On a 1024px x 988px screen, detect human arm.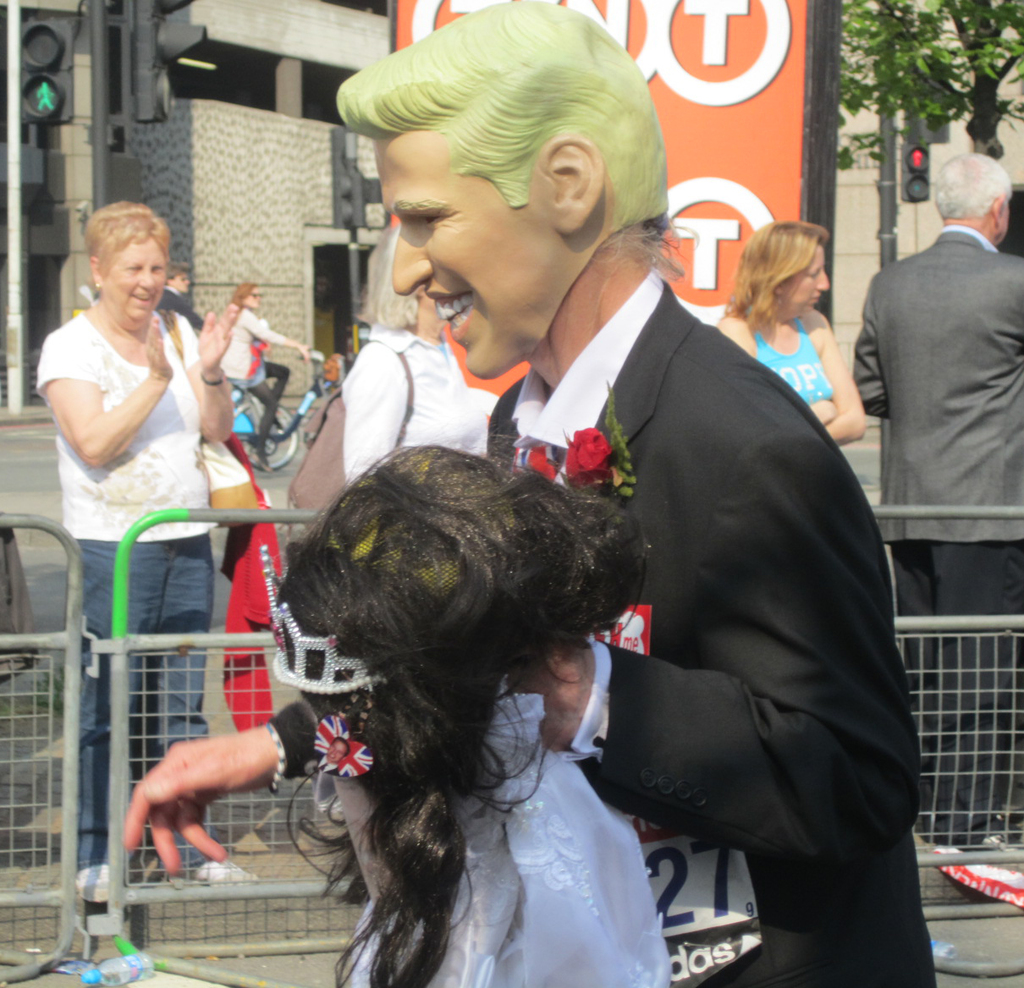
Rect(41, 311, 171, 466).
